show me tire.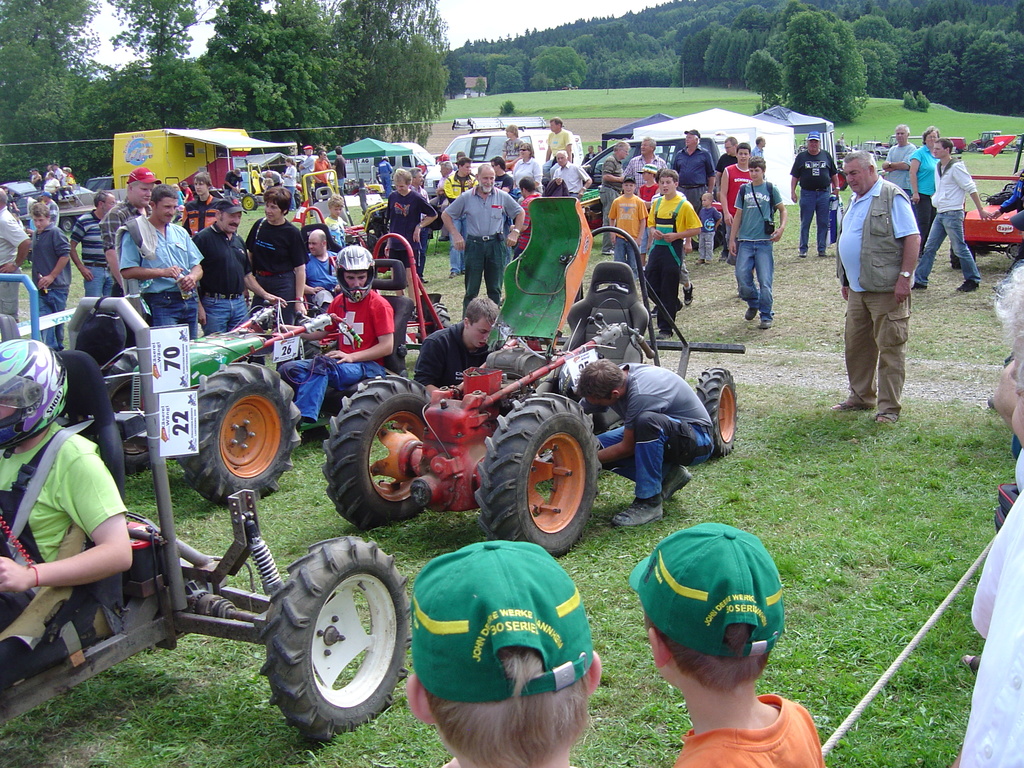
tire is here: (325,371,437,526).
